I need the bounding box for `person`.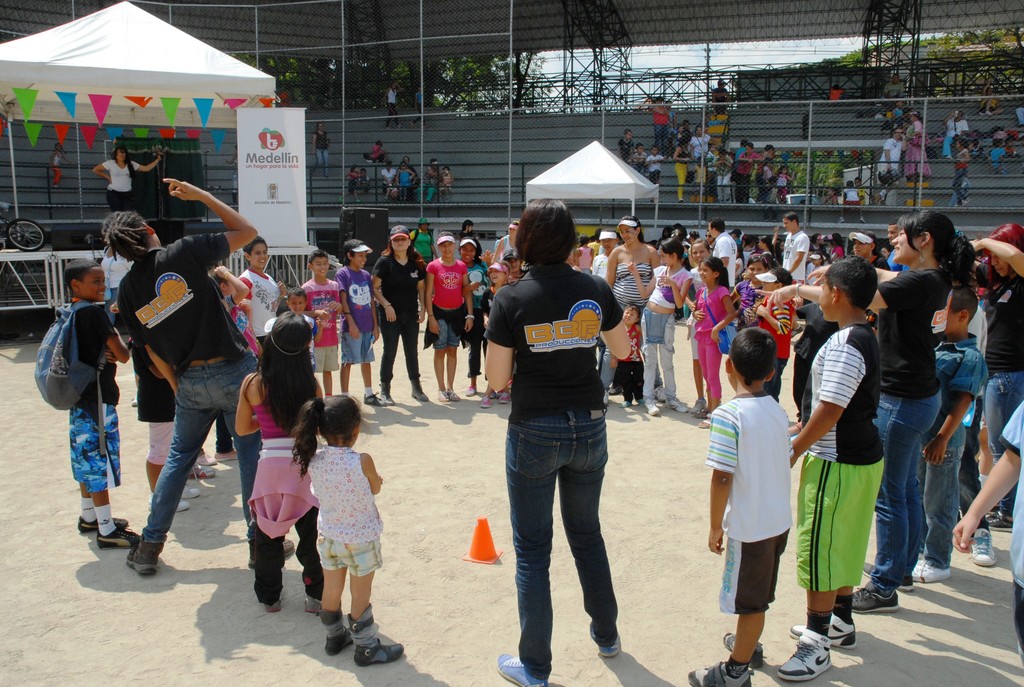
Here it is: (x1=337, y1=236, x2=383, y2=401).
